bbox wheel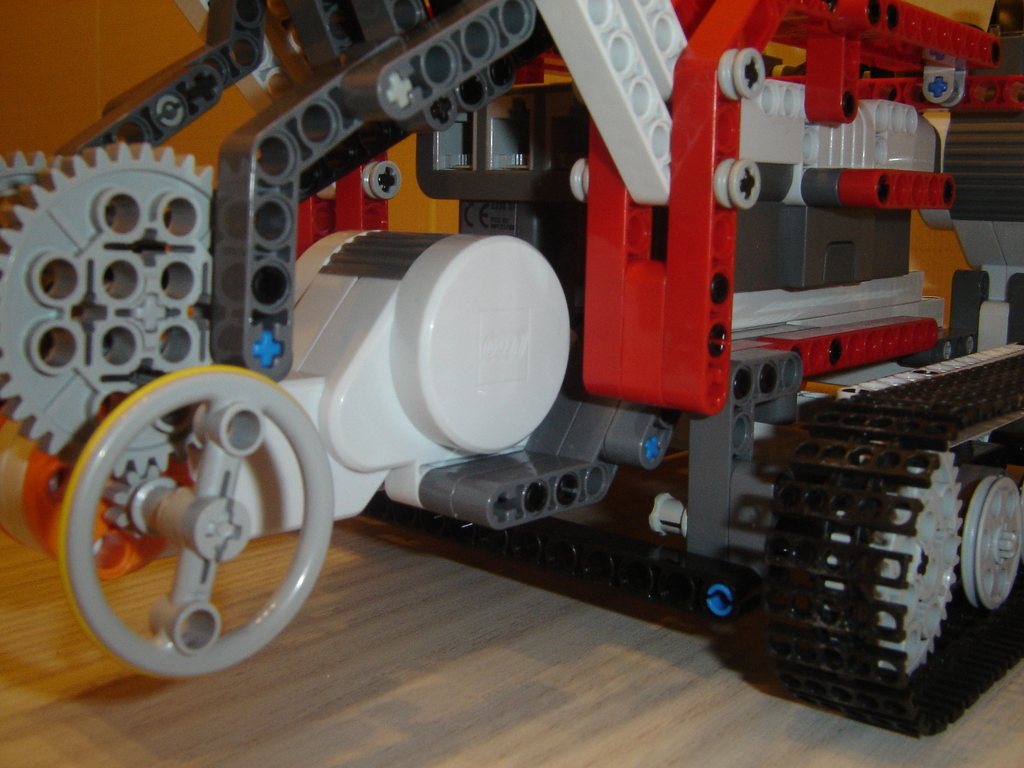
[x1=35, y1=365, x2=317, y2=688]
